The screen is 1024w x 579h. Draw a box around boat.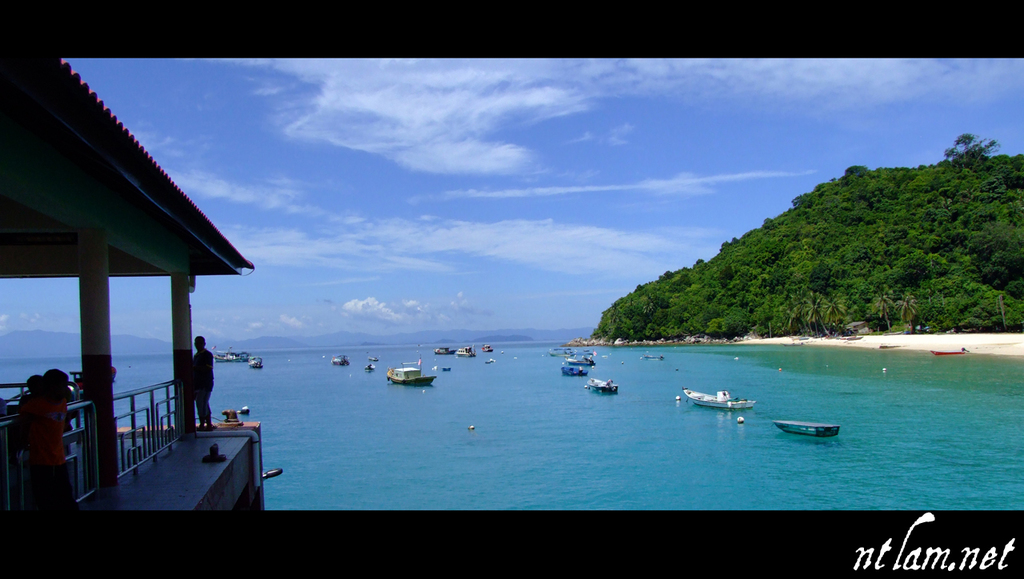
365 361 377 372.
